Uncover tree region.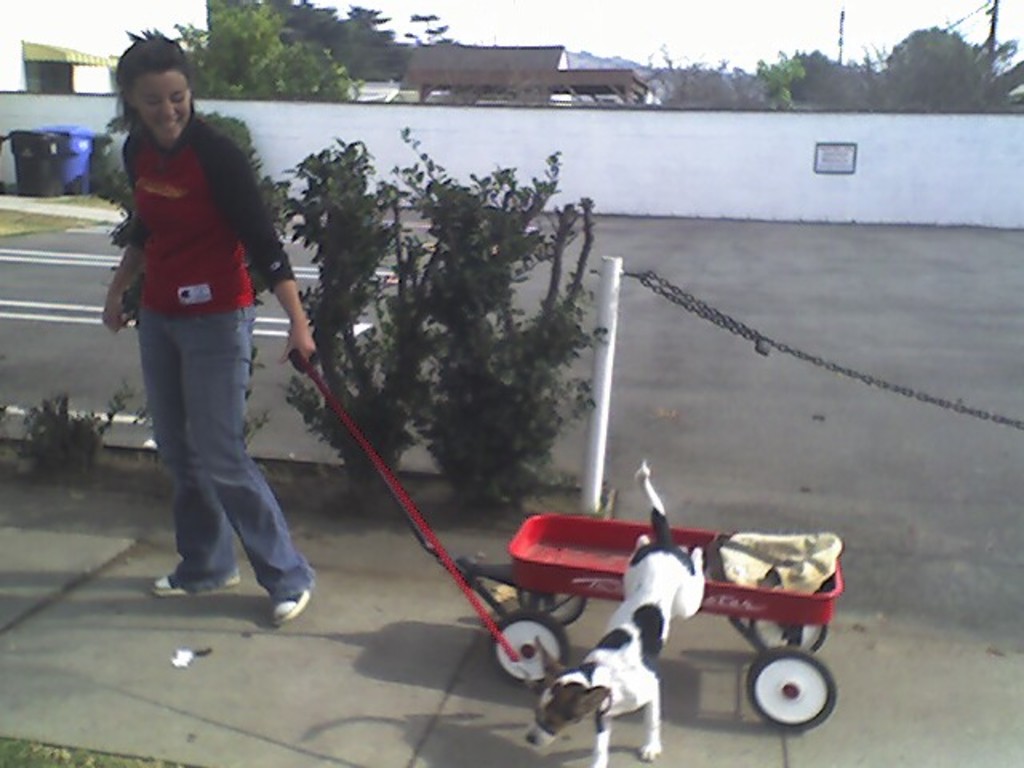
Uncovered: select_region(128, 14, 374, 99).
